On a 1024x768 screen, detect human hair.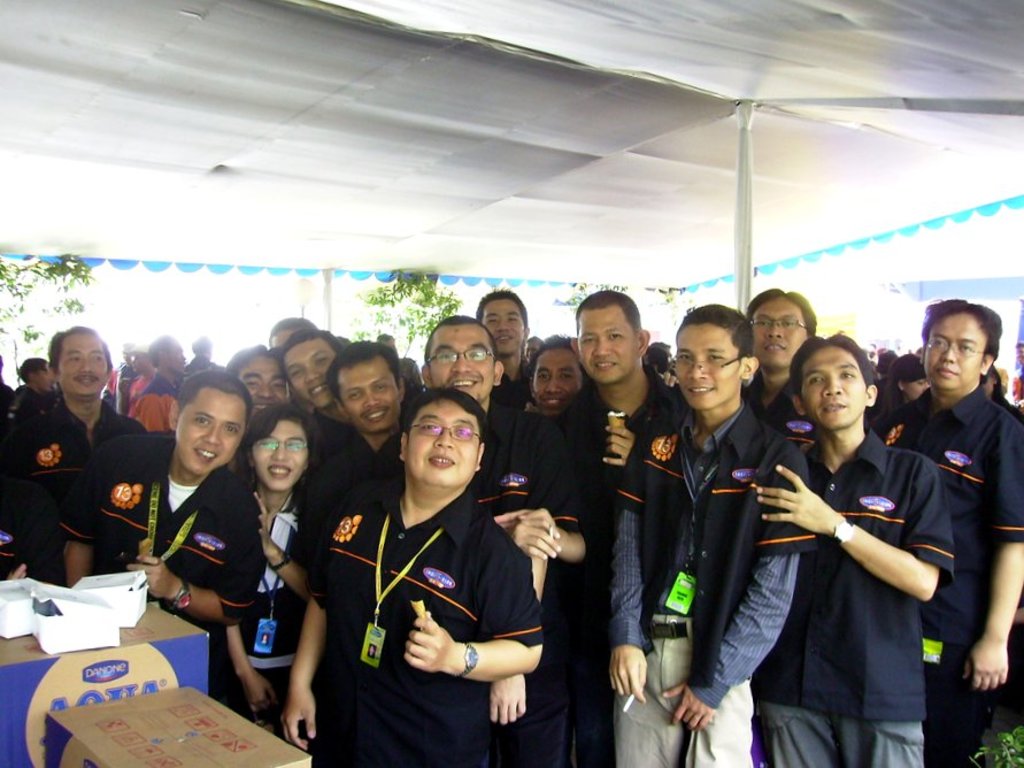
15 356 48 381.
